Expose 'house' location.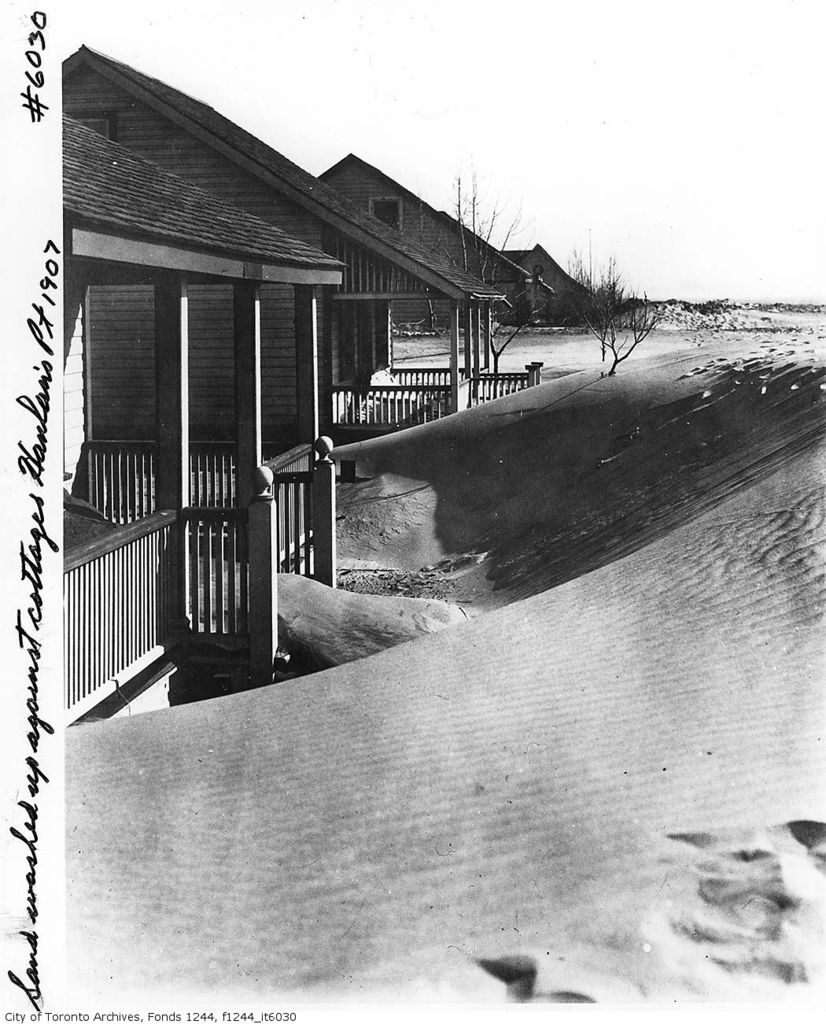
Exposed at [left=23, top=61, right=611, bottom=768].
